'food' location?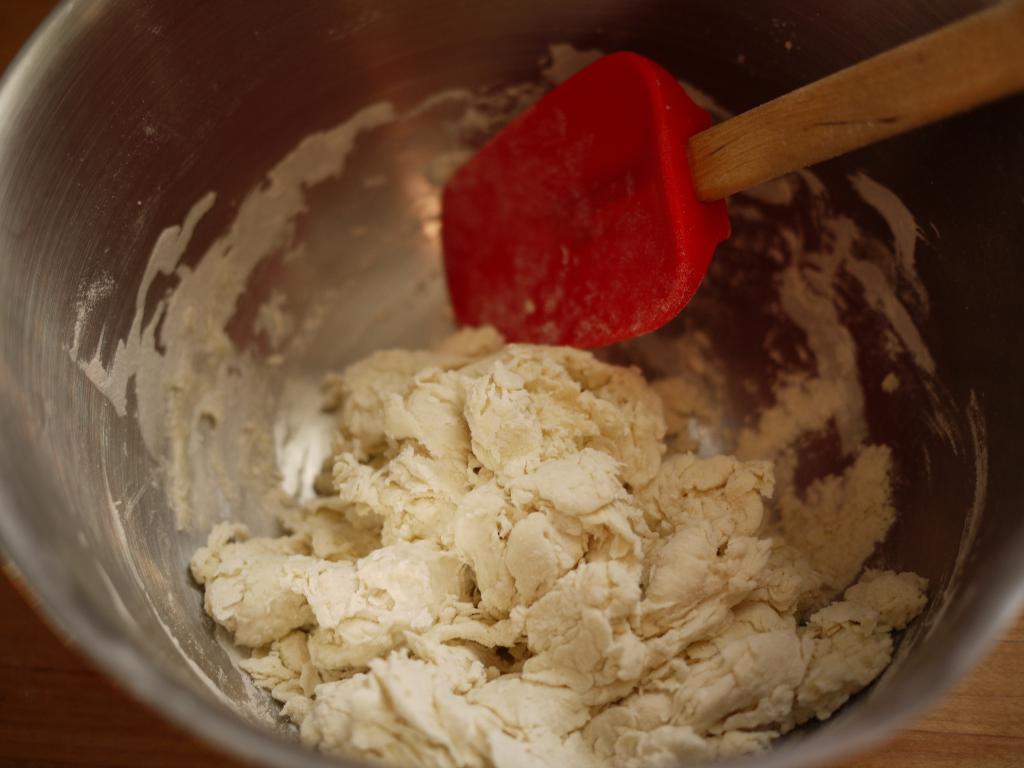
[left=134, top=214, right=970, bottom=718]
